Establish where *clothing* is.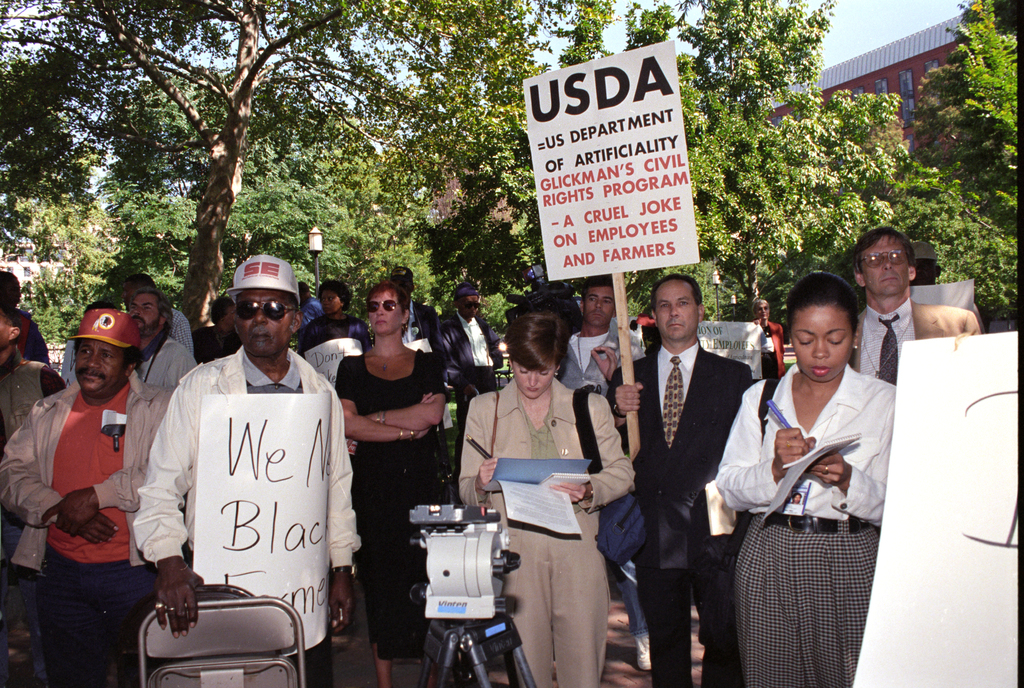
Established at box=[121, 319, 343, 681].
